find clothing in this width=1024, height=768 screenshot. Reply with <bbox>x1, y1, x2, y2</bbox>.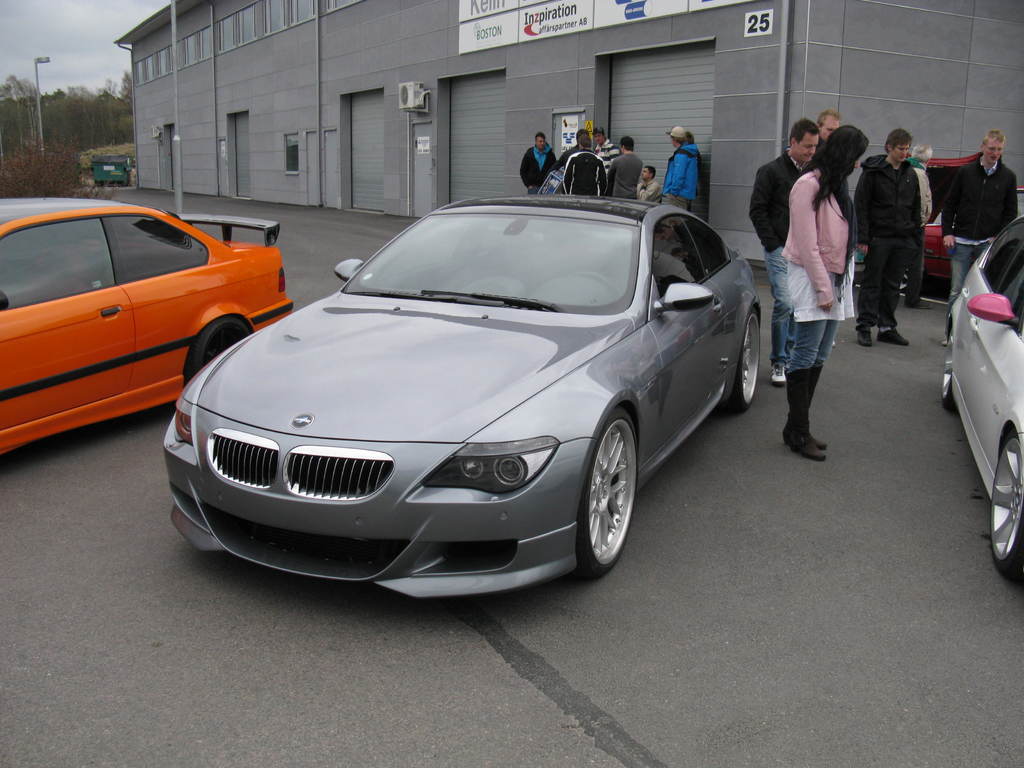
<bbox>767, 125, 865, 432</bbox>.
